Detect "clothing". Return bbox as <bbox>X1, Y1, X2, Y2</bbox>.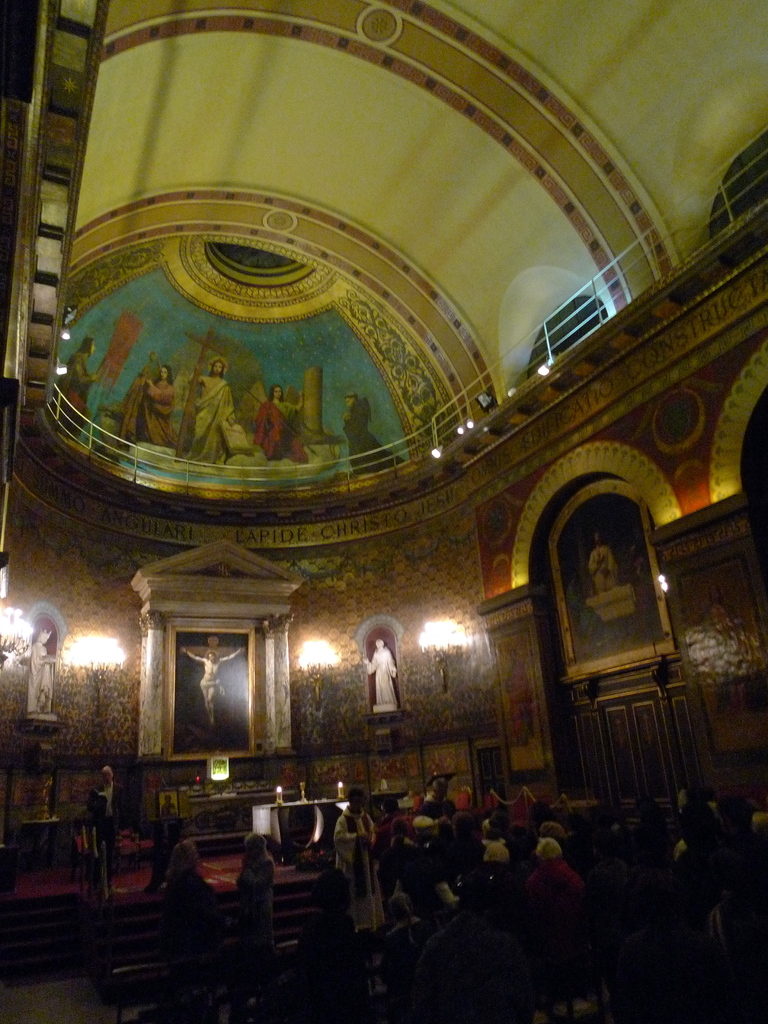
<bbox>52, 346, 91, 439</bbox>.
